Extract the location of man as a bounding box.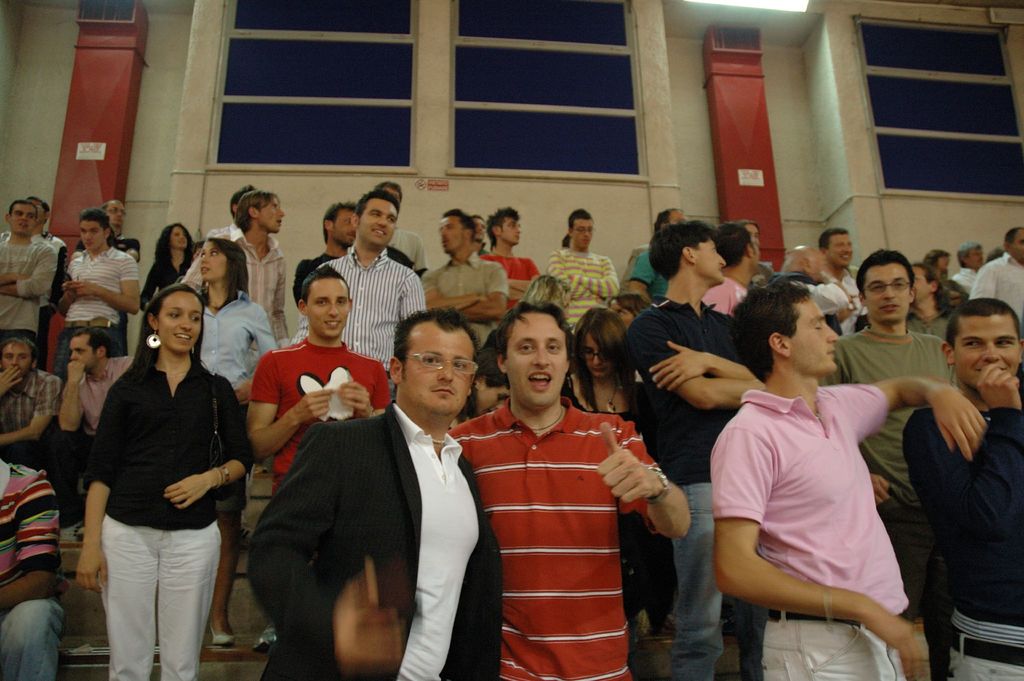
left=552, top=213, right=620, bottom=329.
